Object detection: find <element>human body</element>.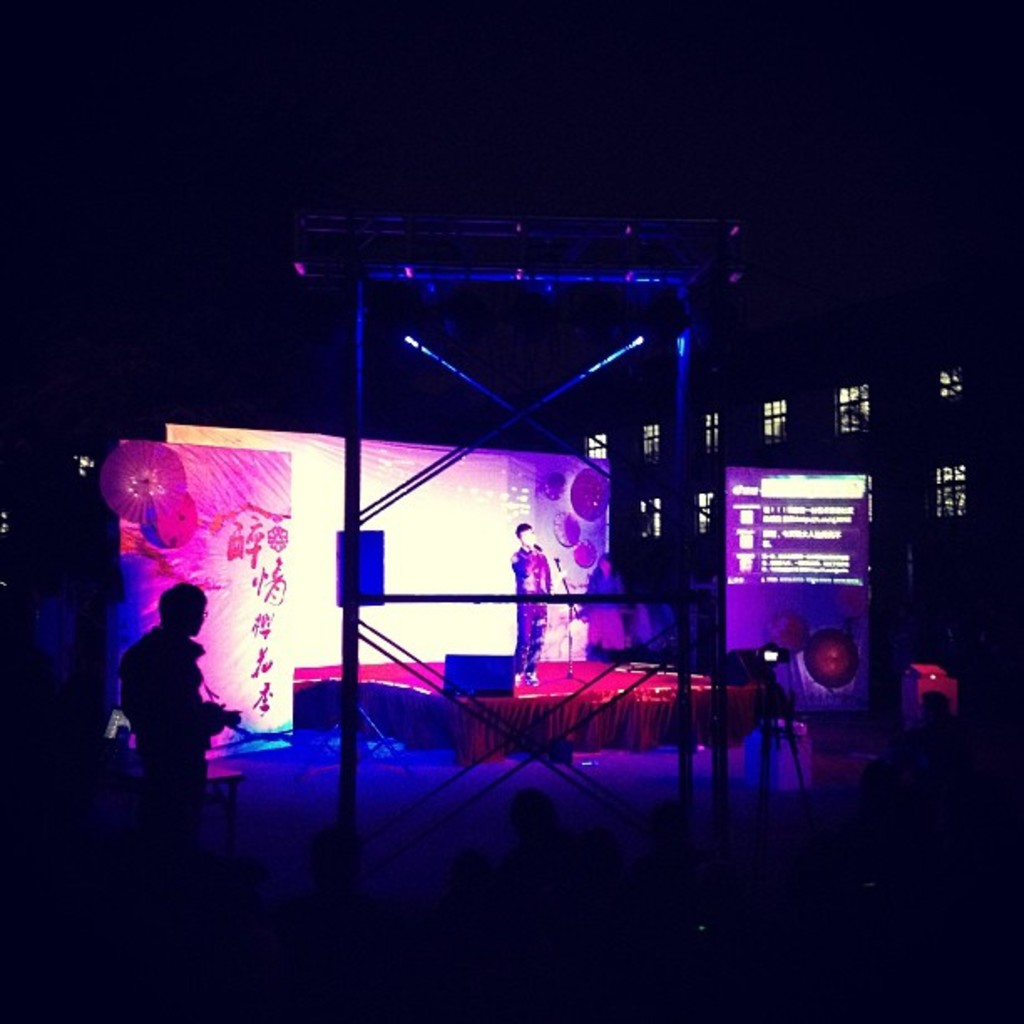
bbox(105, 584, 249, 800).
